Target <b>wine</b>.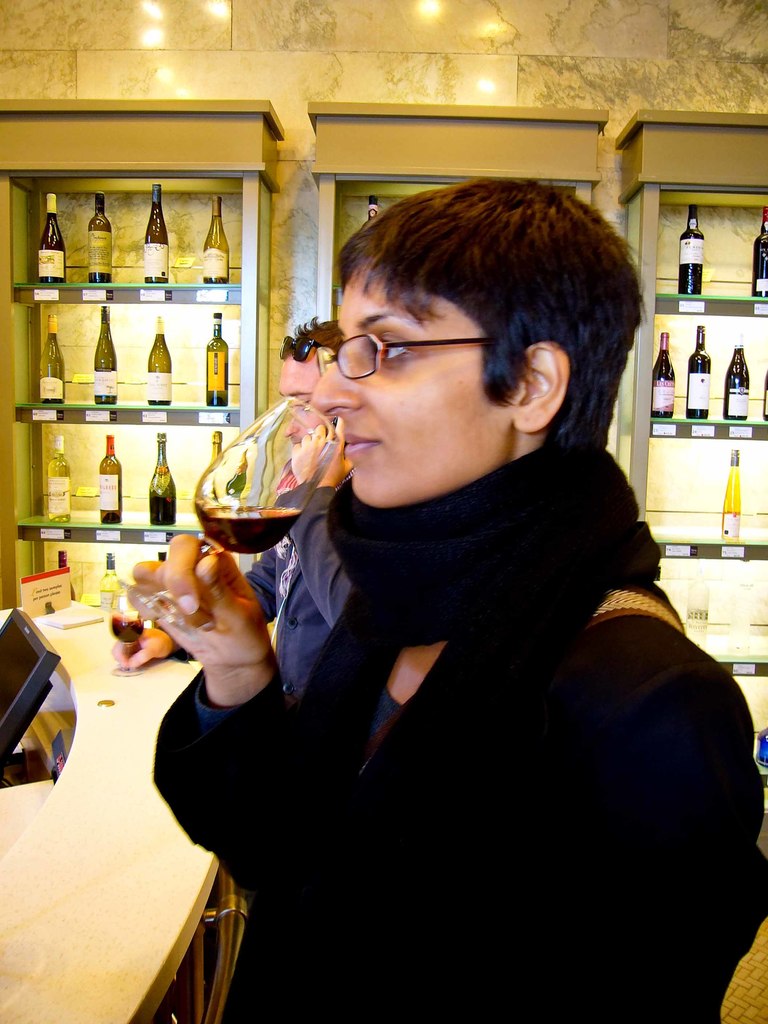
Target region: bbox=[88, 190, 111, 285].
